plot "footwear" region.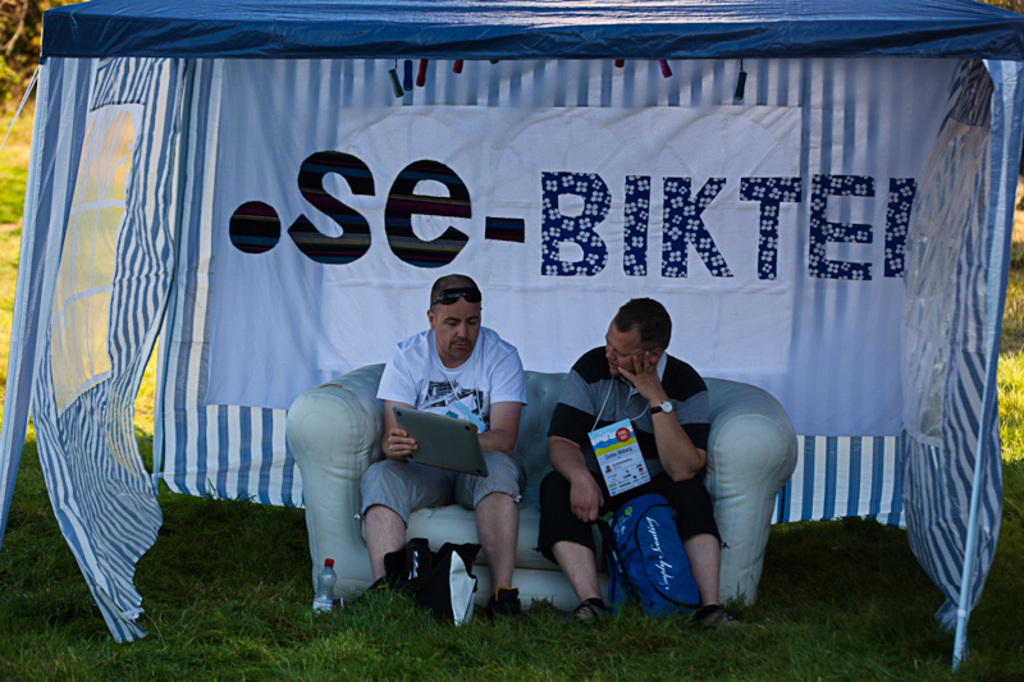
Plotted at 481,581,529,640.
